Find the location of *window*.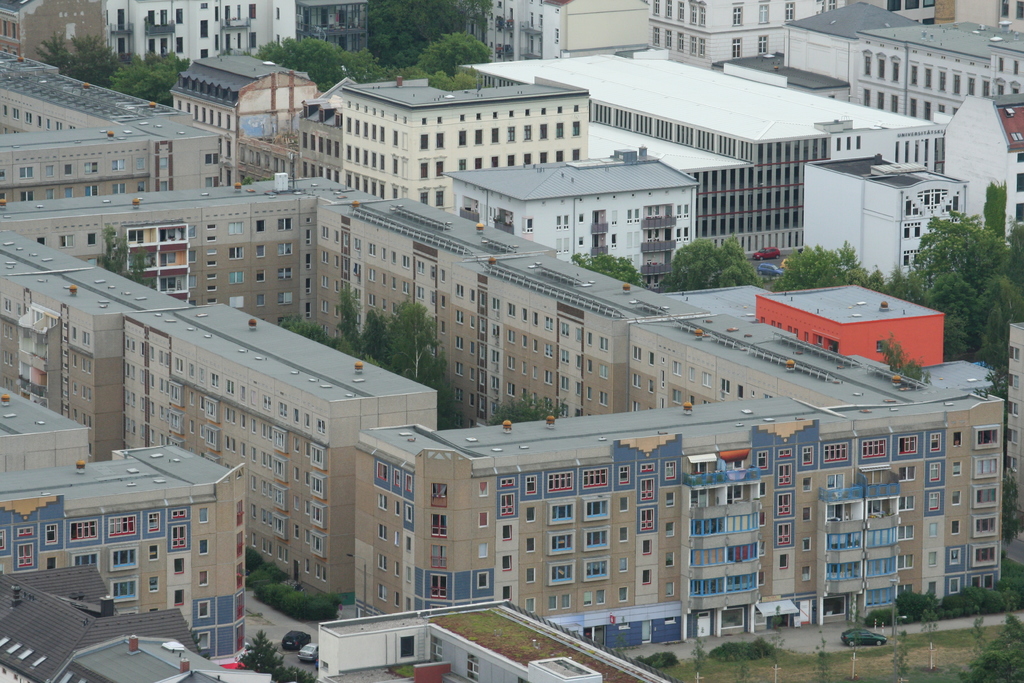
Location: {"left": 429, "top": 574, "right": 445, "bottom": 598}.
